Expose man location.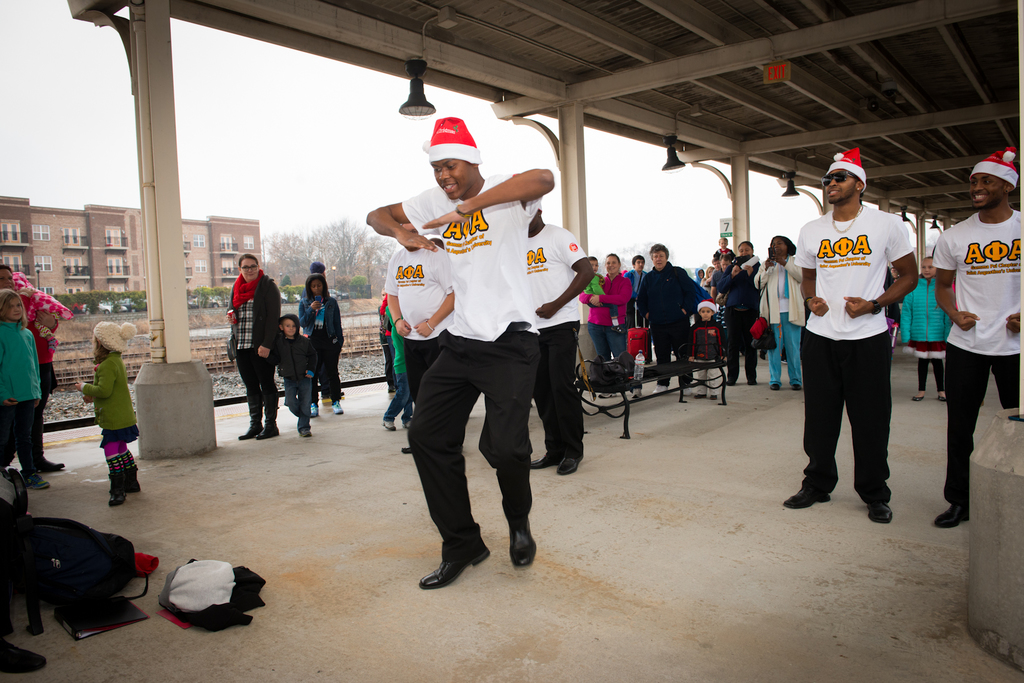
Exposed at [708,259,739,295].
